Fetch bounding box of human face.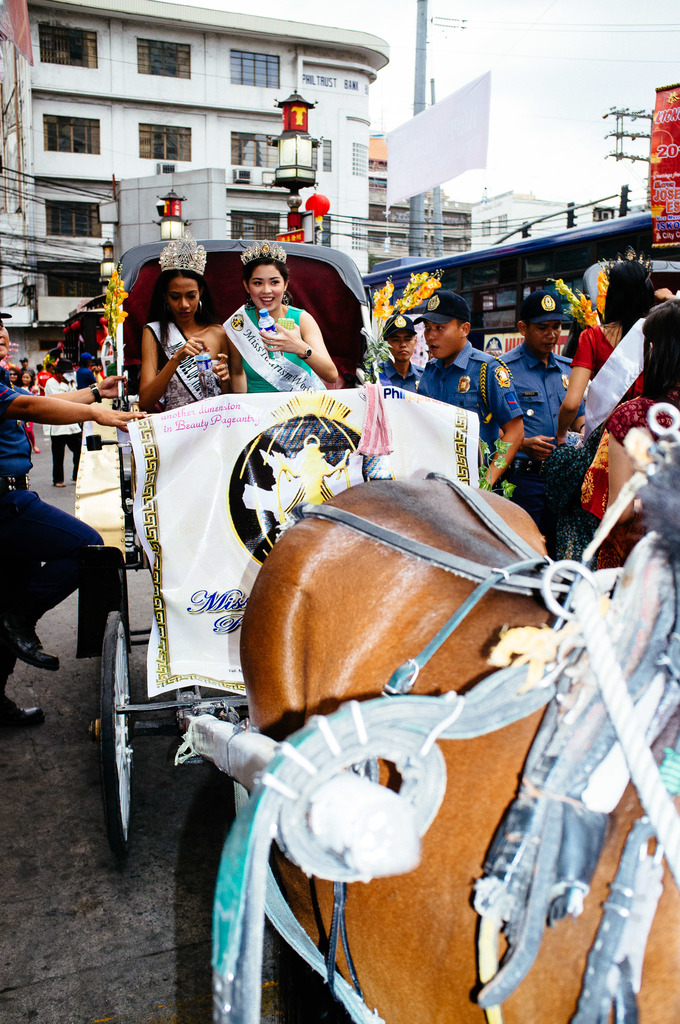
Bbox: detection(392, 330, 416, 361).
